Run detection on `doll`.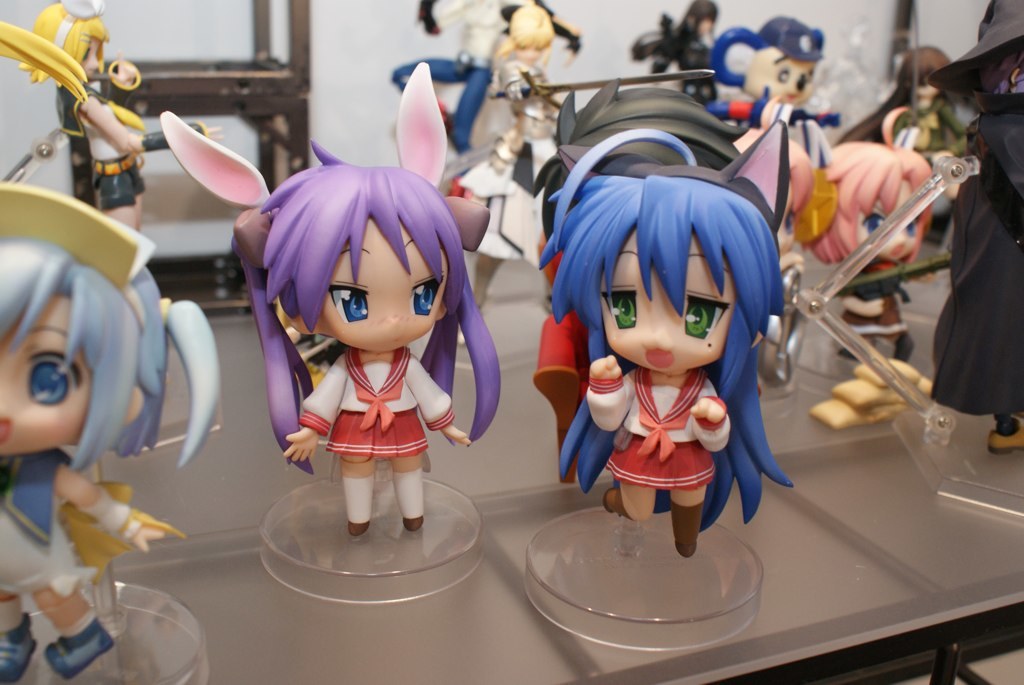
Result: bbox(0, 0, 146, 234).
